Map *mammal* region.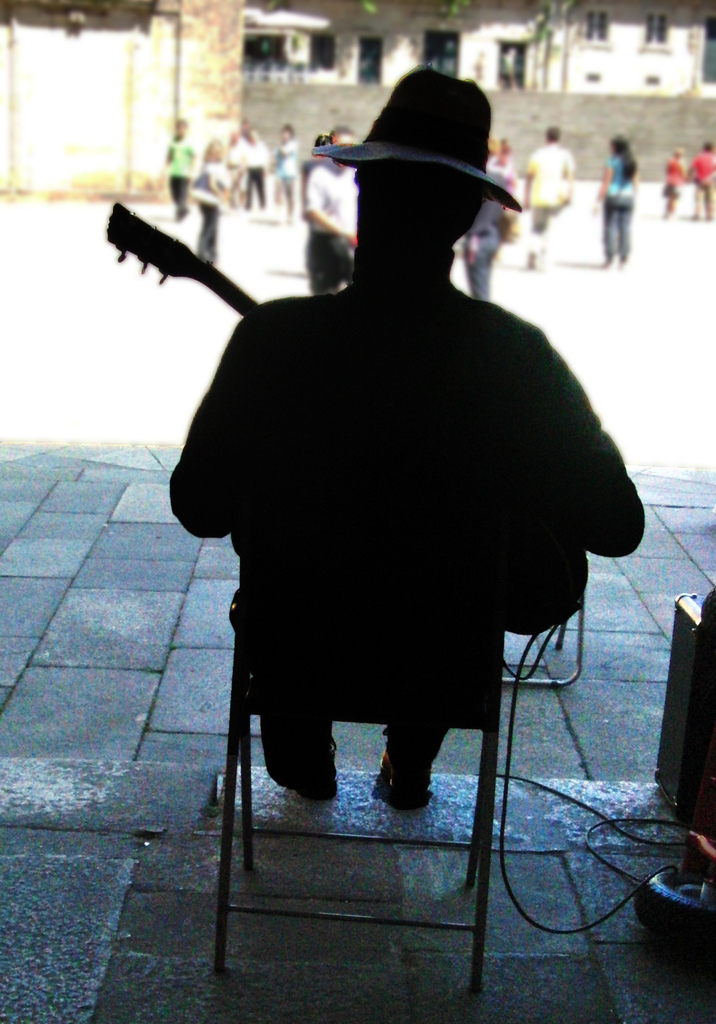
Mapped to left=683, top=147, right=715, bottom=218.
